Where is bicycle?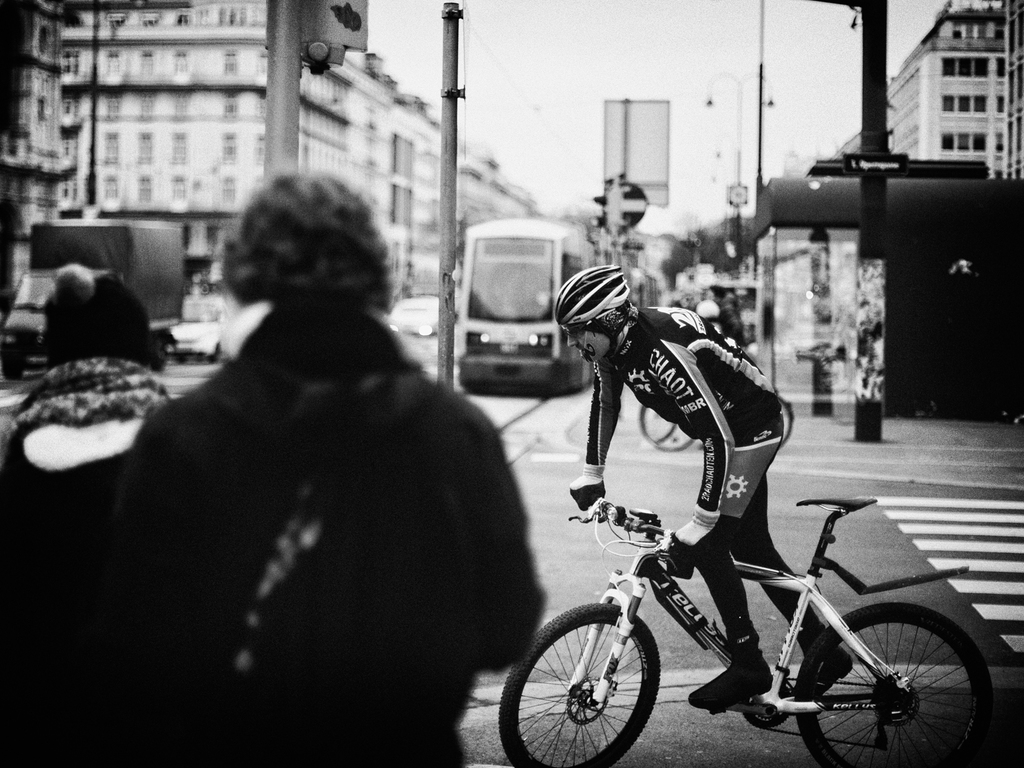
485/487/1023/767.
